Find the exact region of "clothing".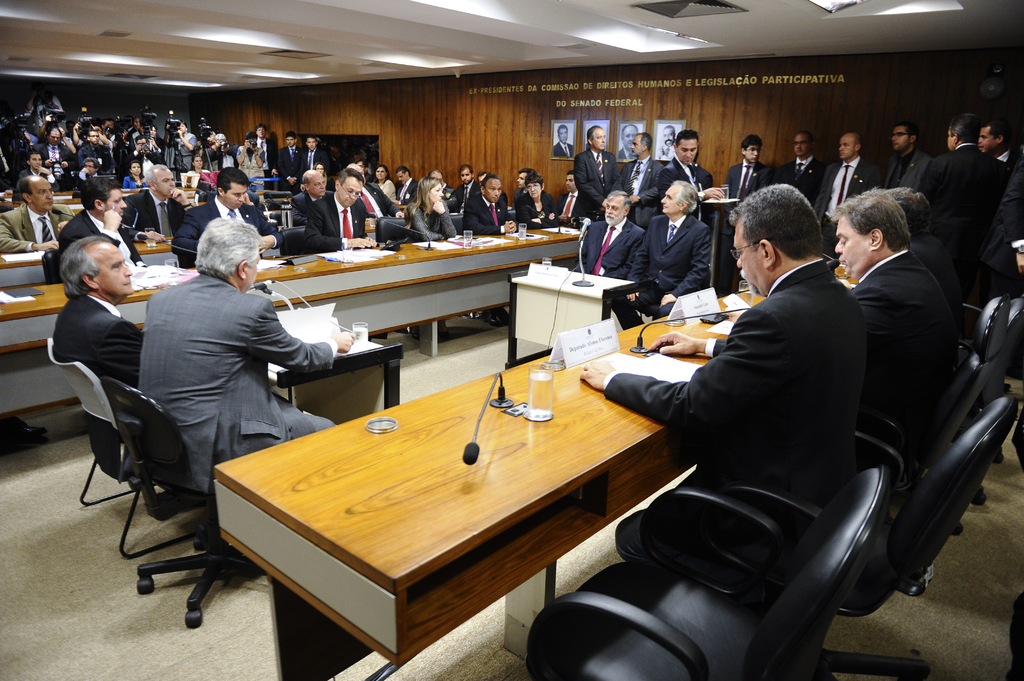
Exact region: 850:249:956:467.
